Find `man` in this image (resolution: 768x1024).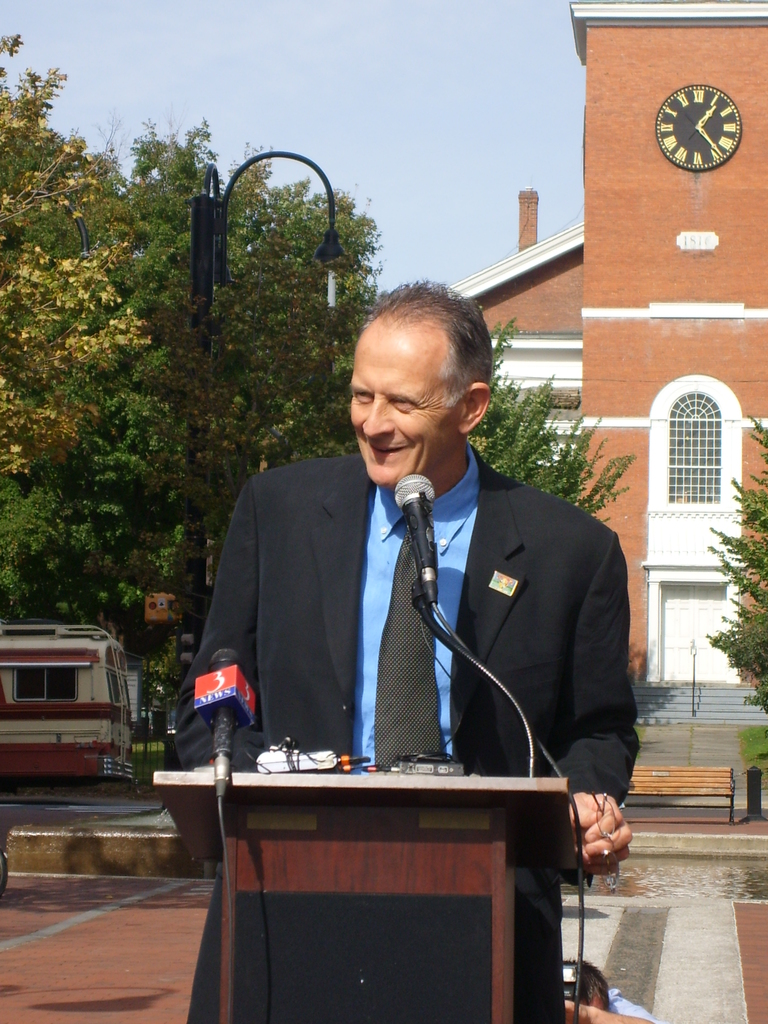
[181,275,635,908].
